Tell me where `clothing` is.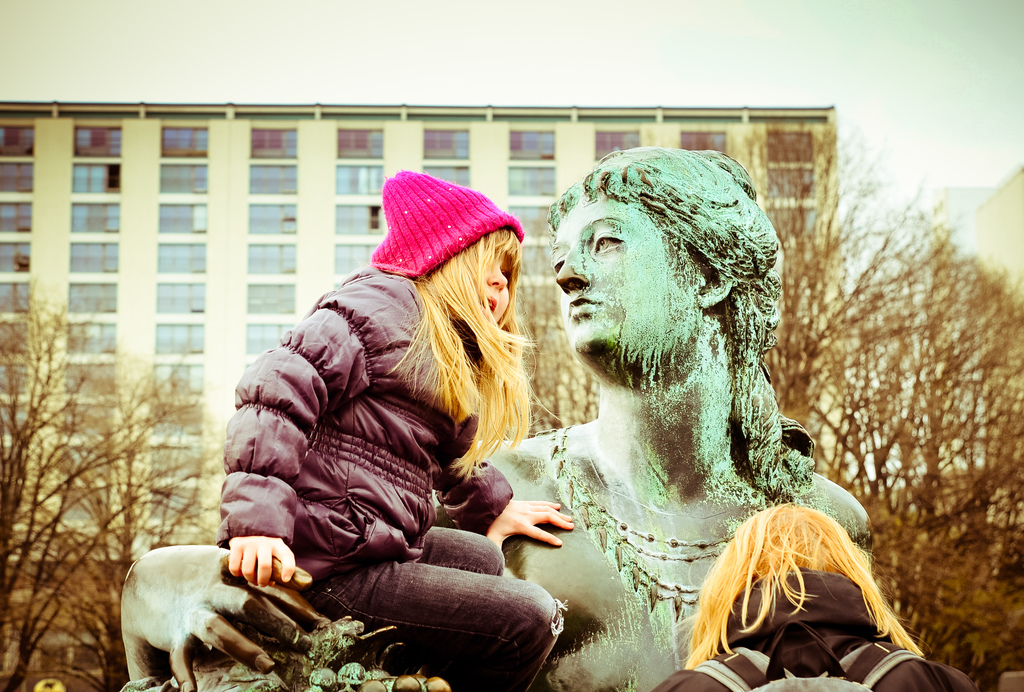
`clothing` is at 651, 570, 972, 691.
